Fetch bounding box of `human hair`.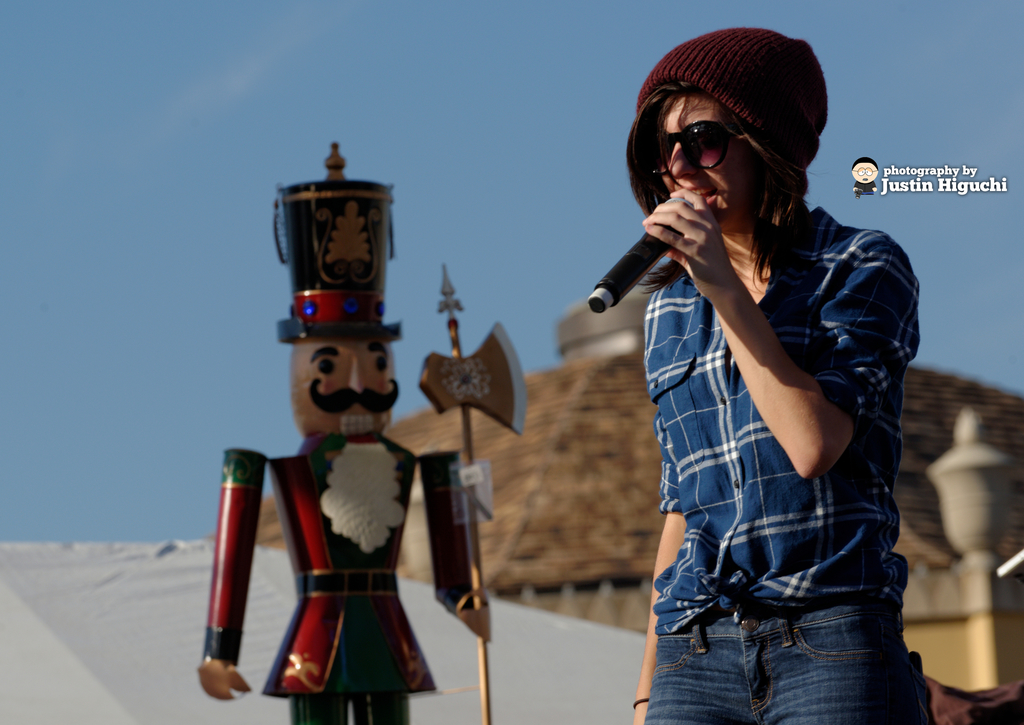
Bbox: (624, 84, 812, 290).
